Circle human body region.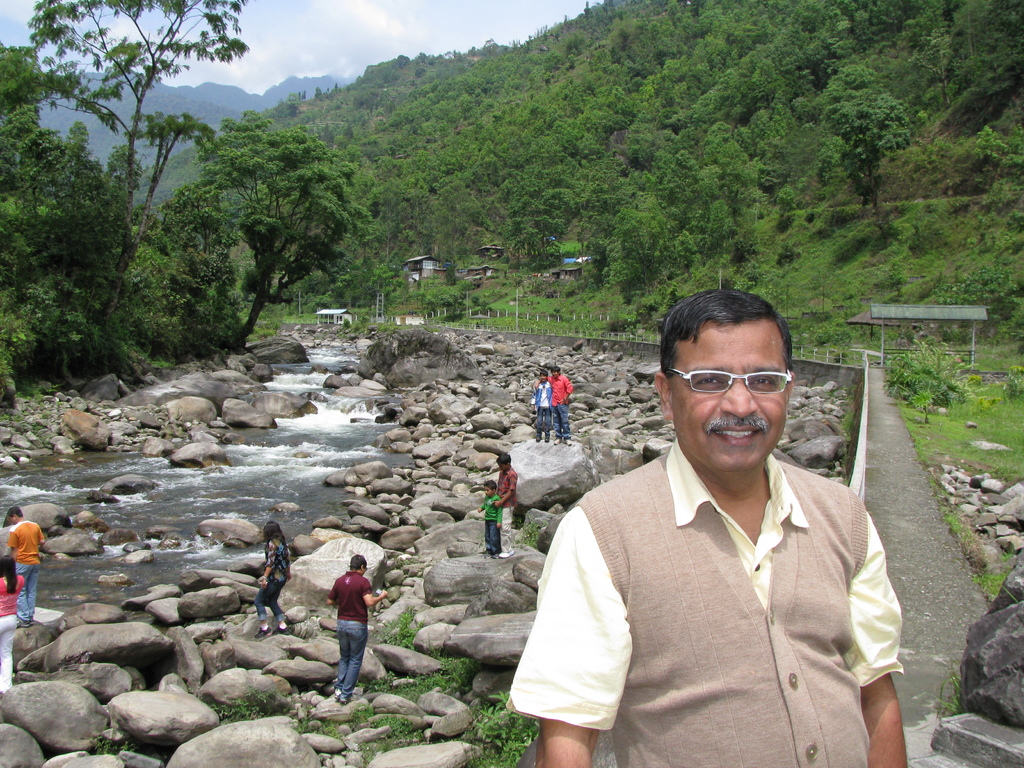
Region: [left=0, top=573, right=25, bottom=689].
